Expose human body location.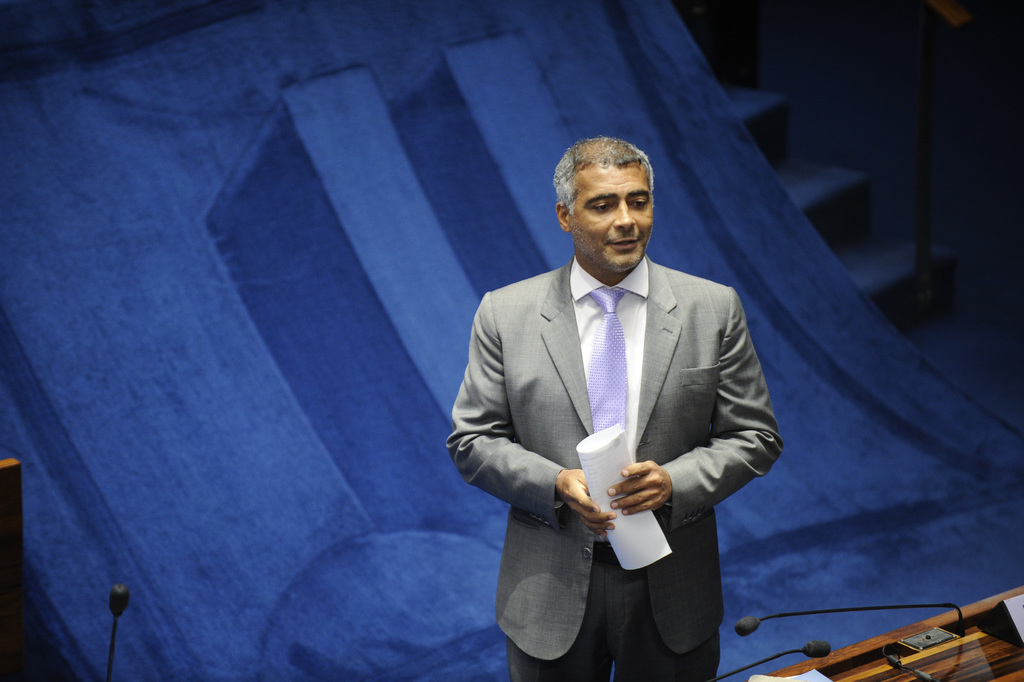
Exposed at x1=444 y1=254 x2=783 y2=681.
